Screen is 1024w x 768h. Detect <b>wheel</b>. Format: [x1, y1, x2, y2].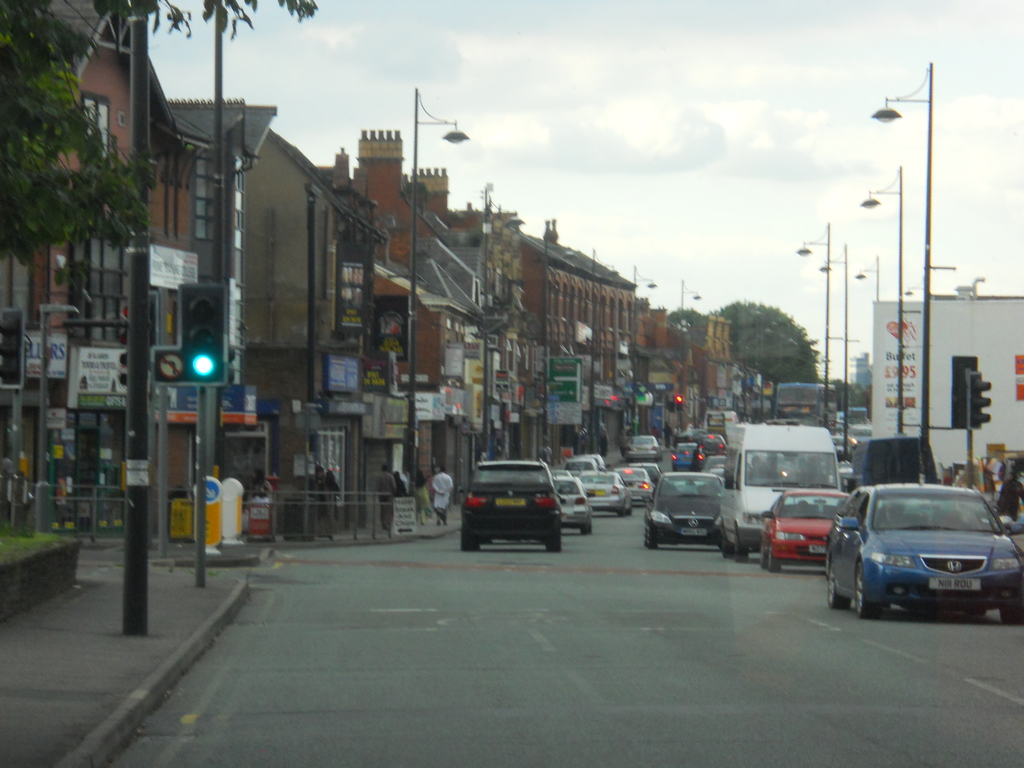
[769, 545, 782, 569].
